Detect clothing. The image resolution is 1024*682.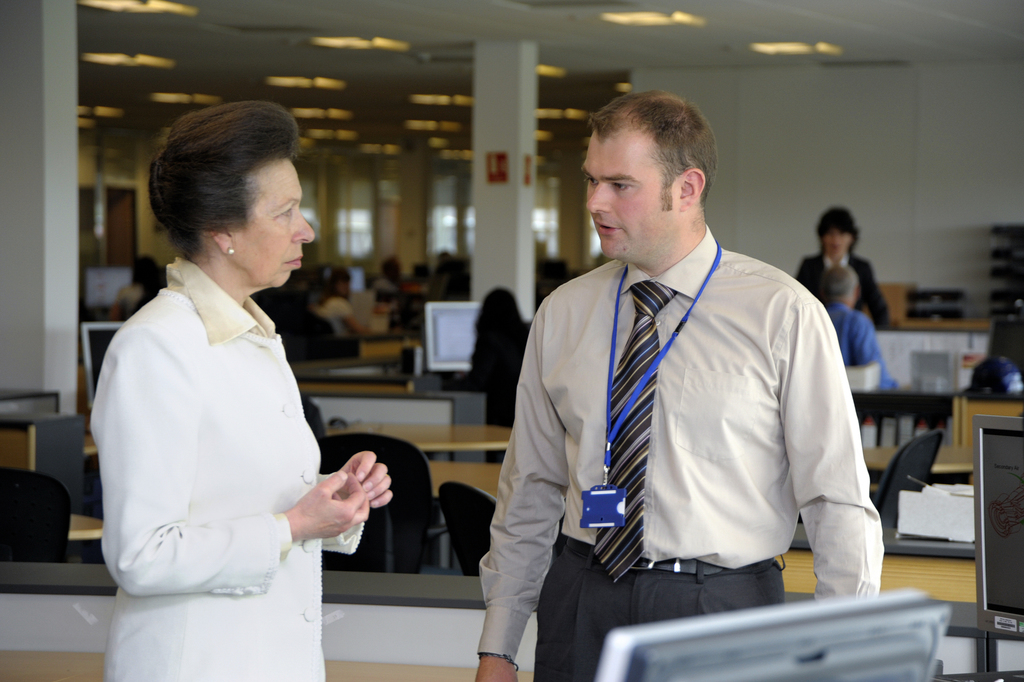
94/215/360/655.
